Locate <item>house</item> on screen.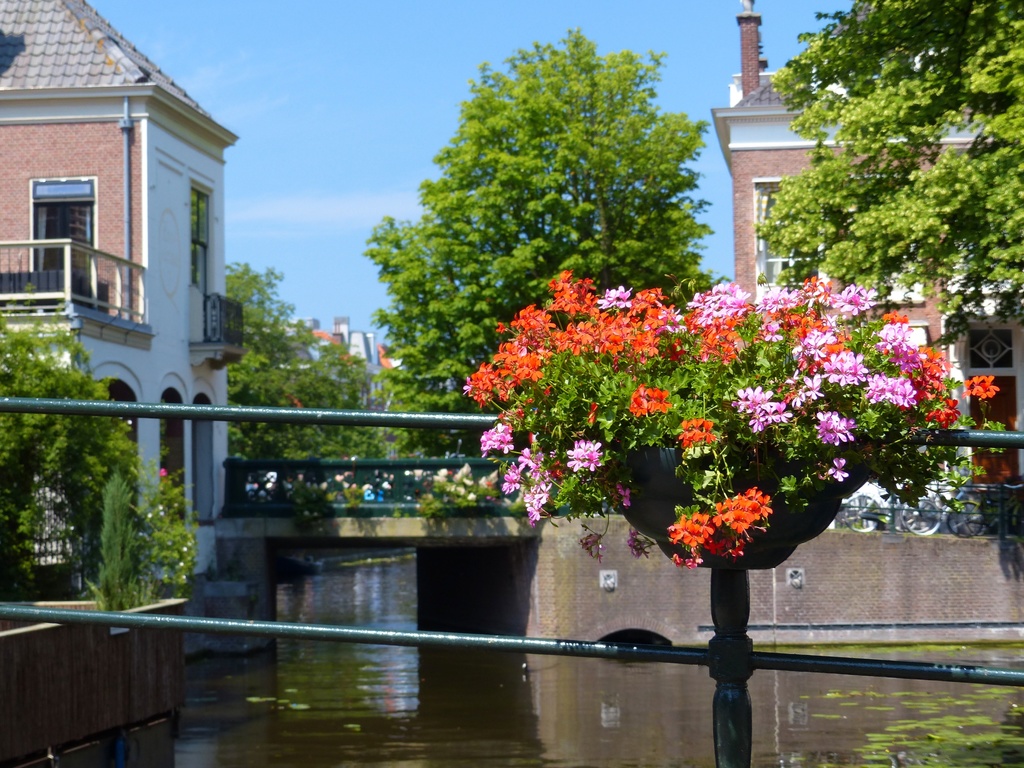
On screen at (705,0,1023,530).
